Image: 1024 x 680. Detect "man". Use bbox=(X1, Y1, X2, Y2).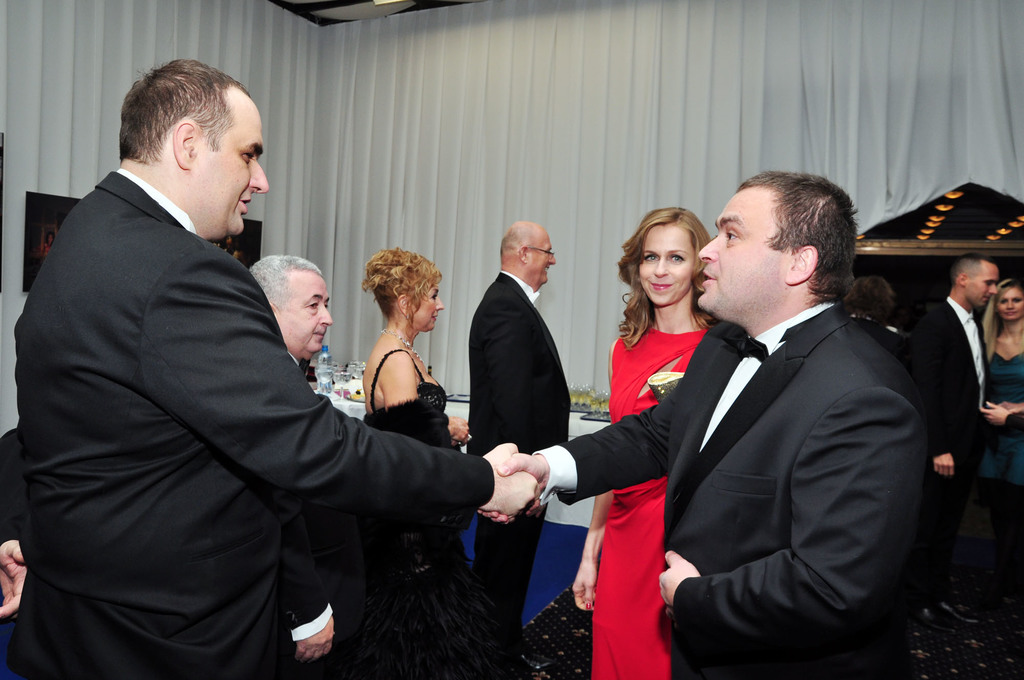
bbox=(849, 271, 917, 366).
